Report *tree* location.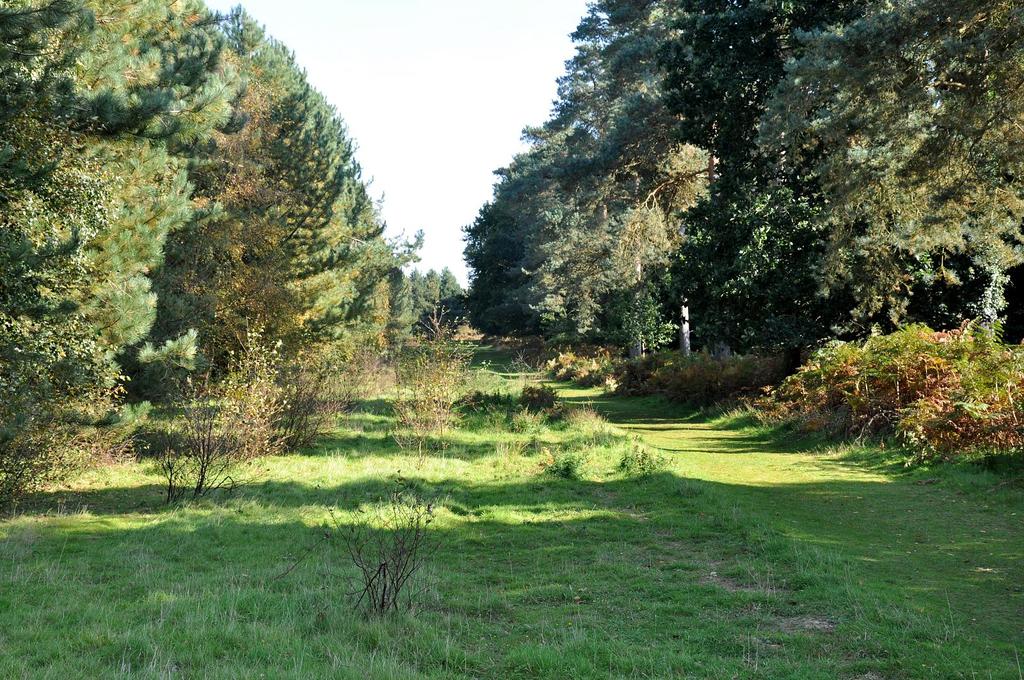
Report: pyautogui.locateOnScreen(166, 174, 303, 510).
